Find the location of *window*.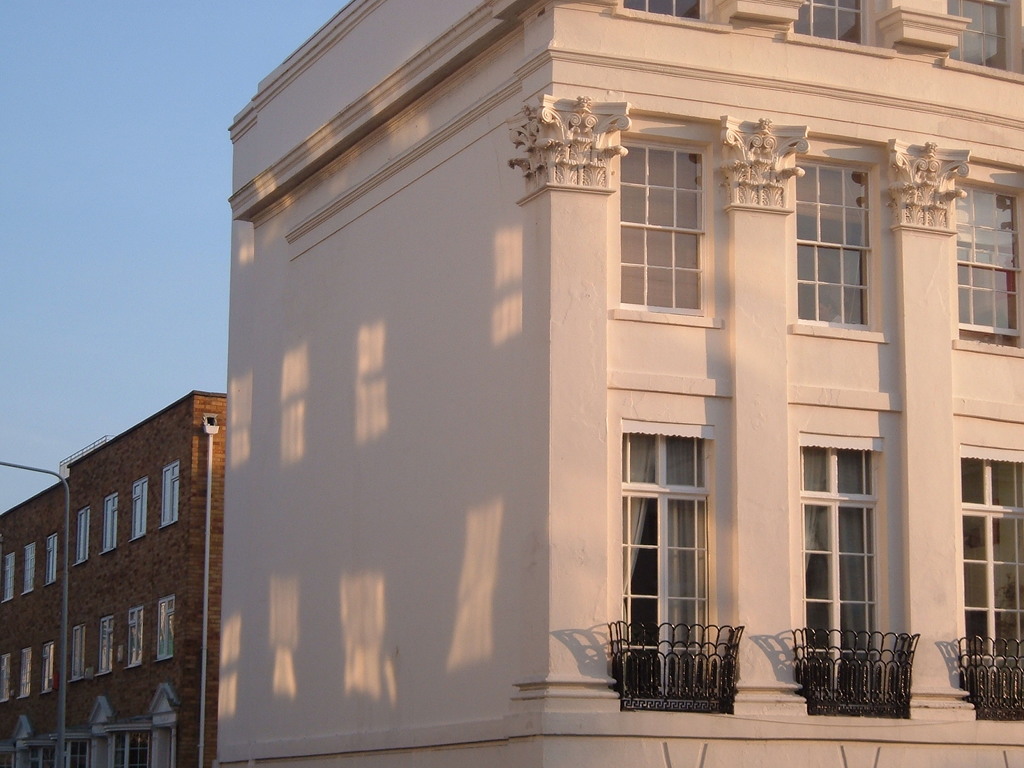
Location: x1=158, y1=595, x2=175, y2=655.
